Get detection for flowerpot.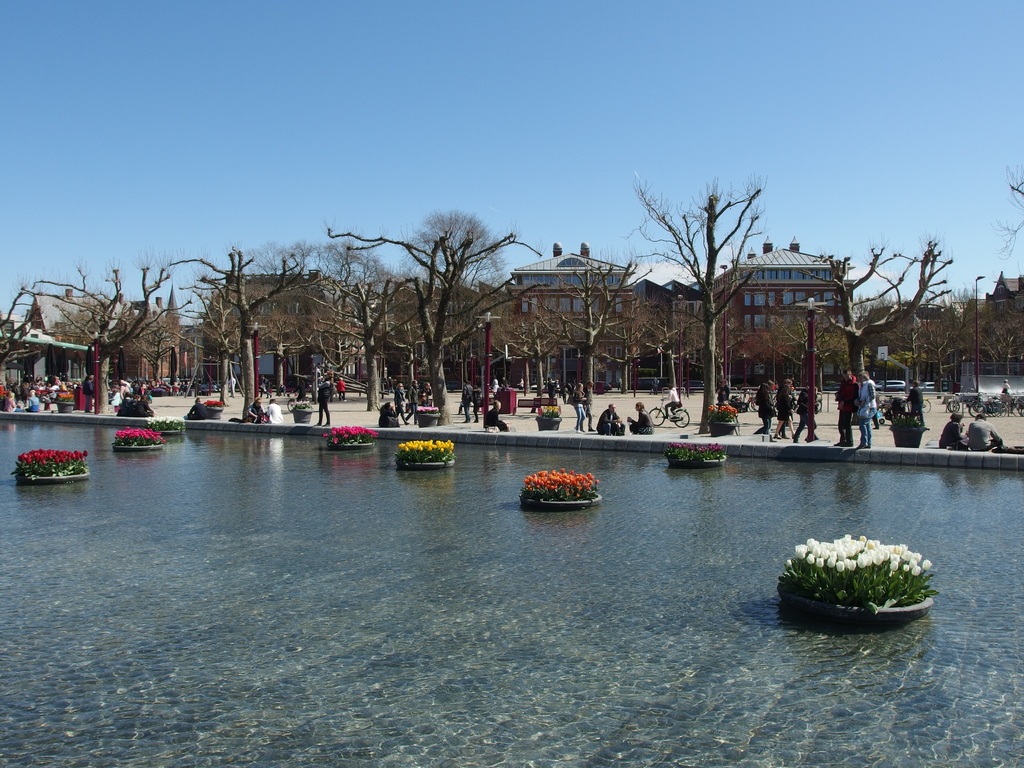
Detection: BBox(22, 466, 86, 486).
